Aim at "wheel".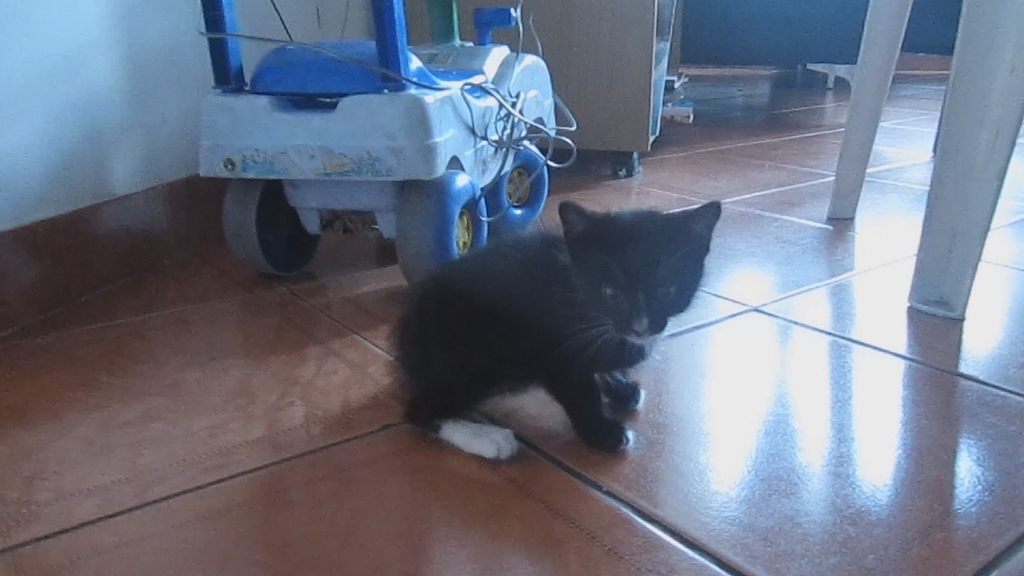
Aimed at bbox(485, 139, 550, 235).
